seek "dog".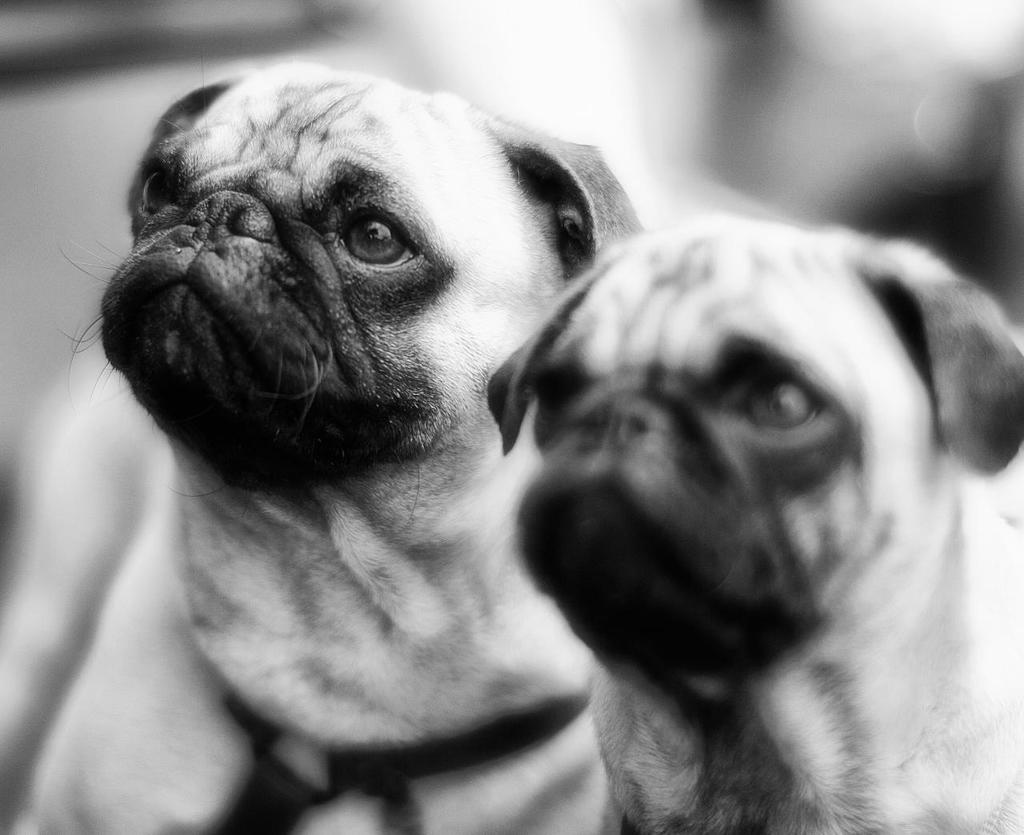
pyautogui.locateOnScreen(0, 60, 644, 834).
